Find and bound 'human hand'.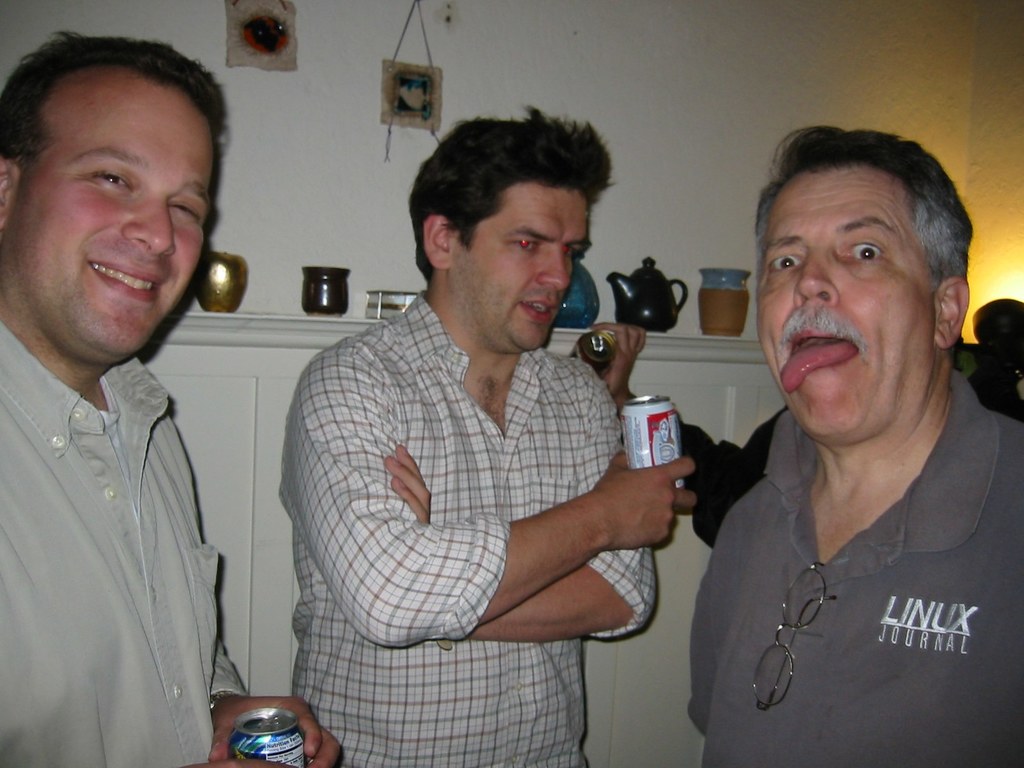
Bound: select_region(205, 693, 344, 767).
